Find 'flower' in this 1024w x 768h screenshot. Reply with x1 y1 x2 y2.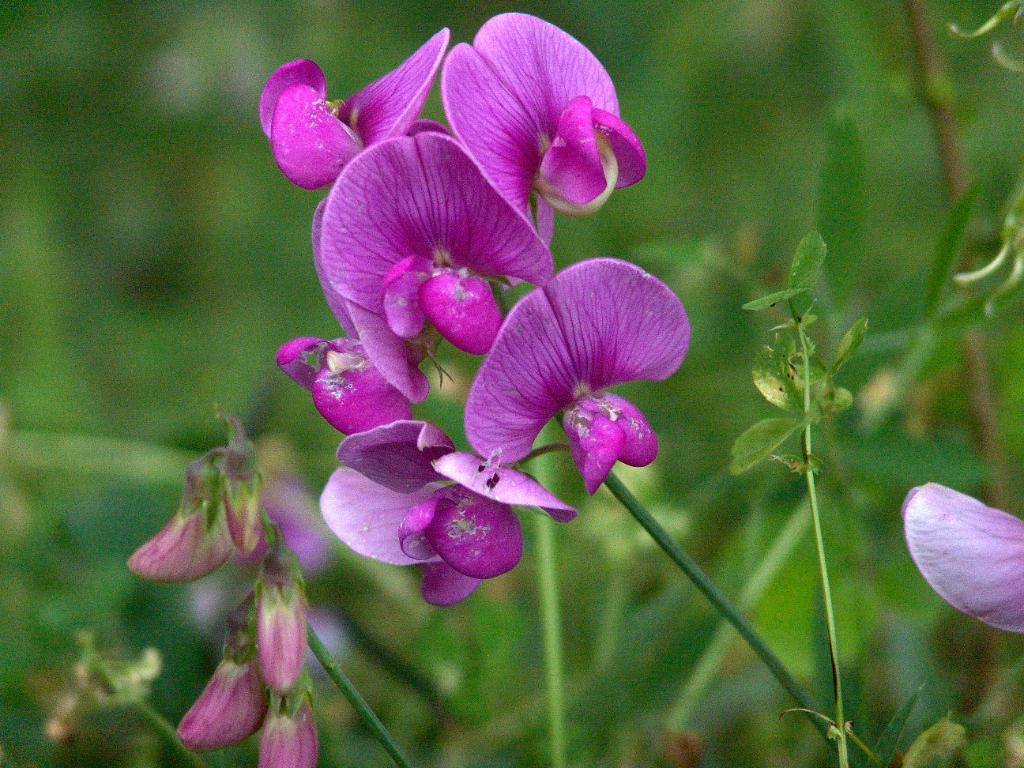
312 423 578 608.
